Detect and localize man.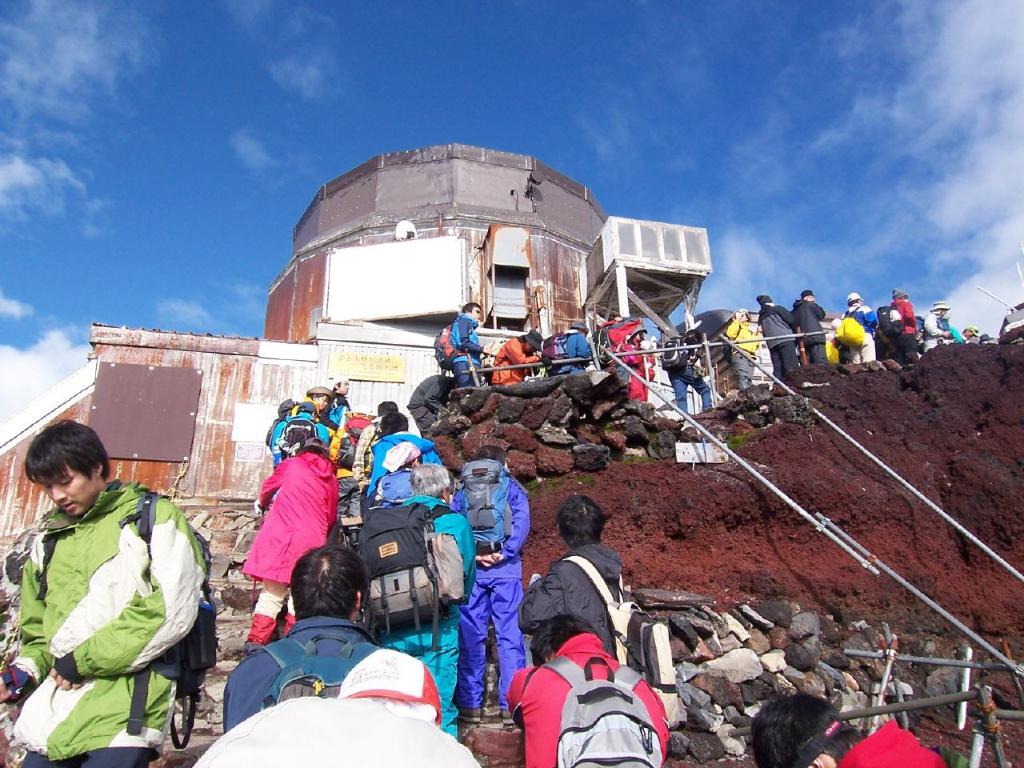
Localized at [754,290,797,385].
